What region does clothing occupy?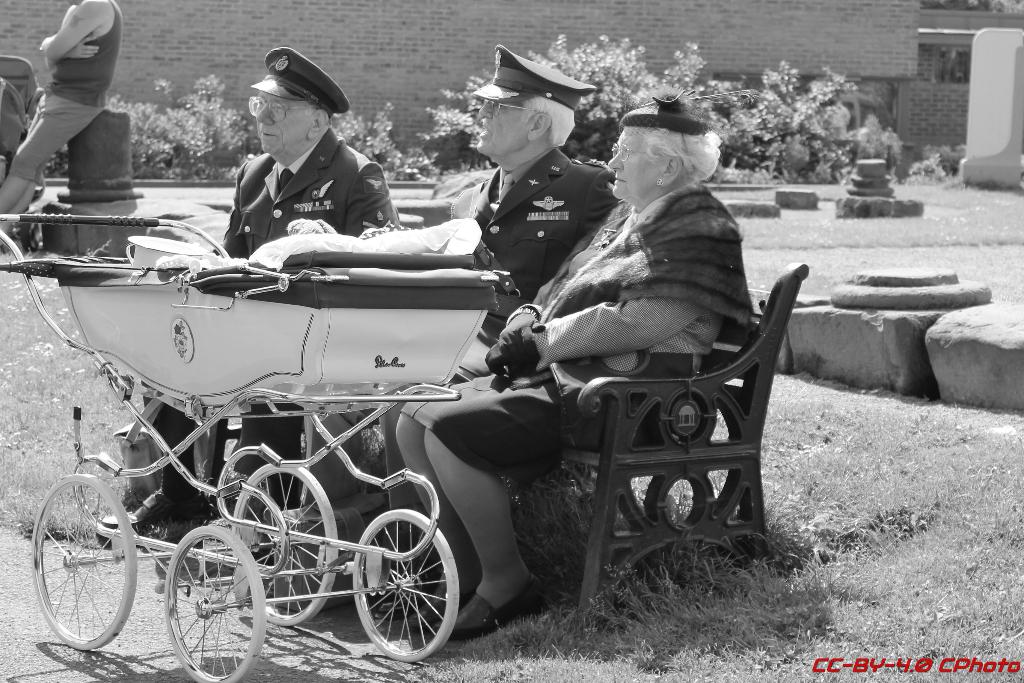
box=[10, 0, 118, 188].
